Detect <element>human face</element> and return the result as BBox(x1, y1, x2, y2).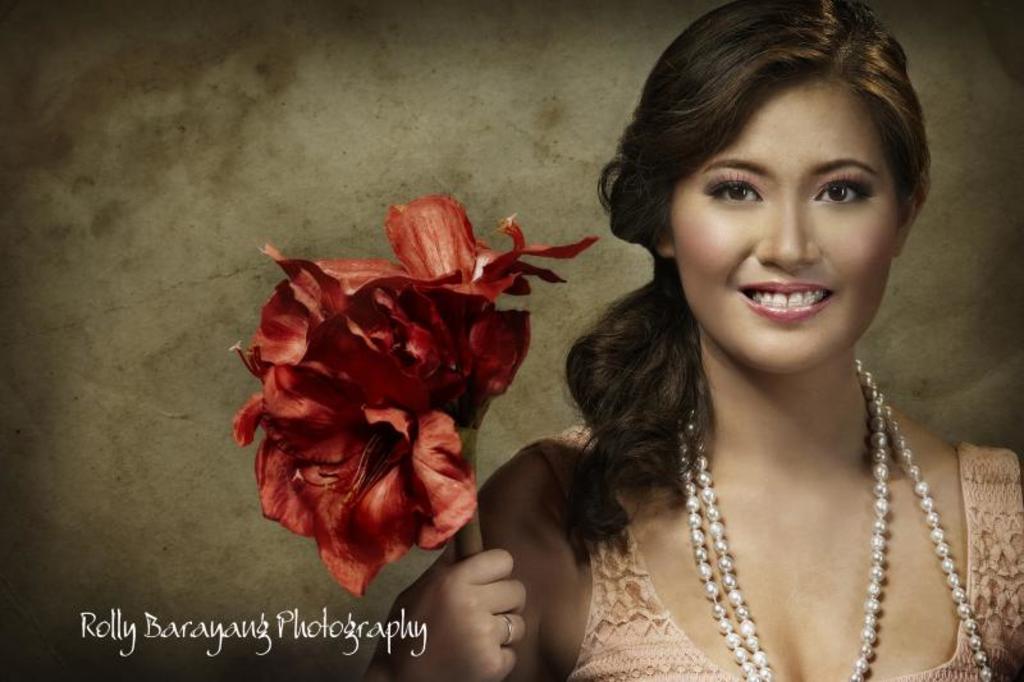
BBox(668, 65, 906, 376).
